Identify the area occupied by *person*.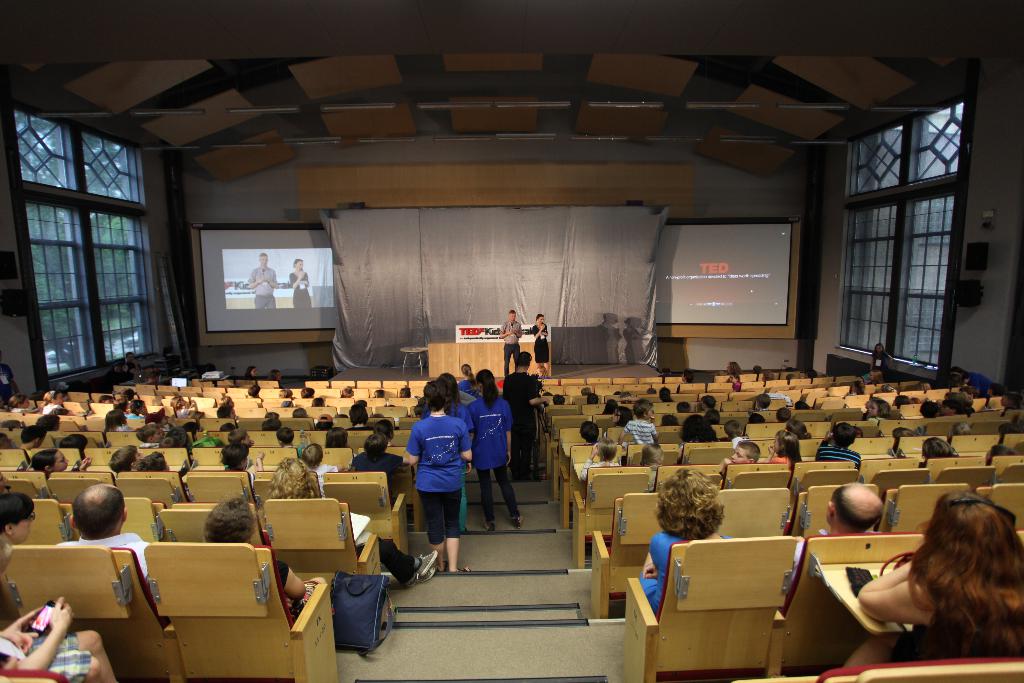
Area: select_region(749, 393, 772, 413).
